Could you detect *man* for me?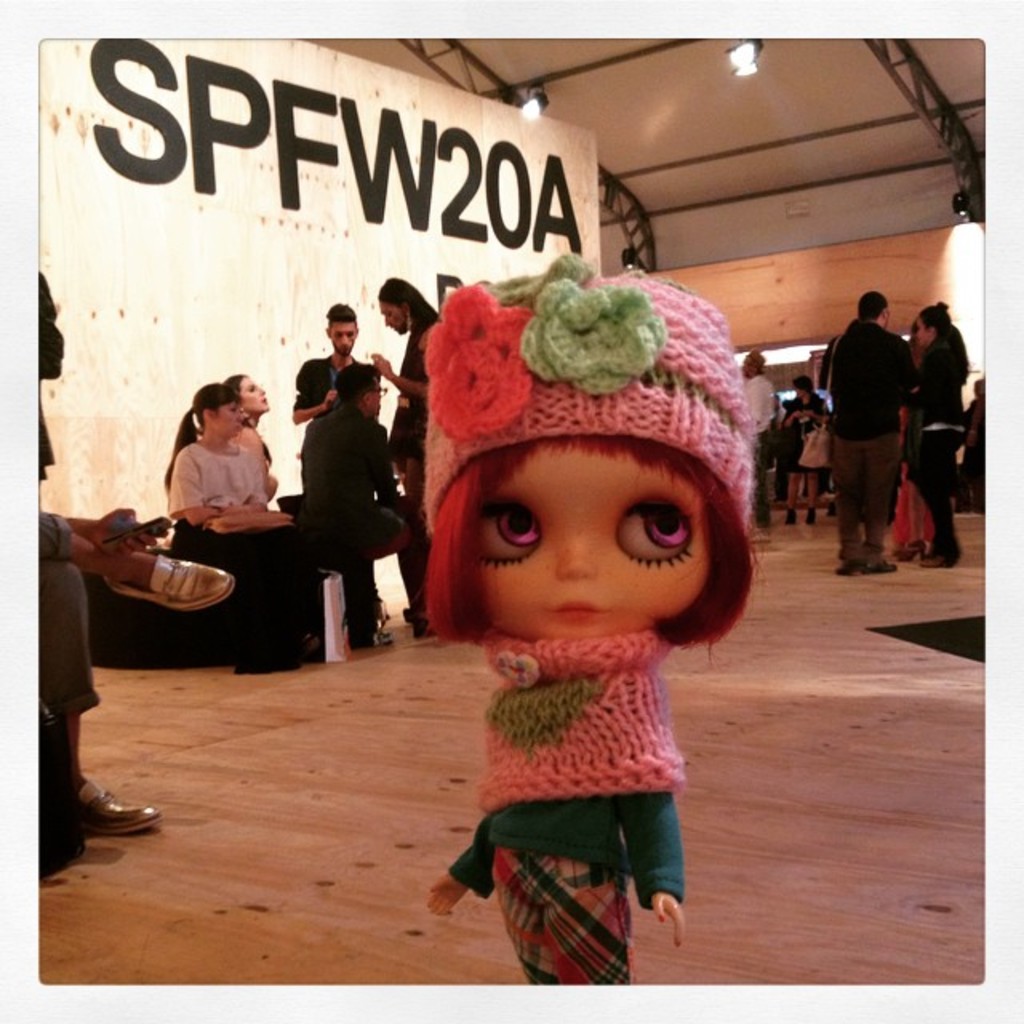
Detection result: 744/349/781/536.
